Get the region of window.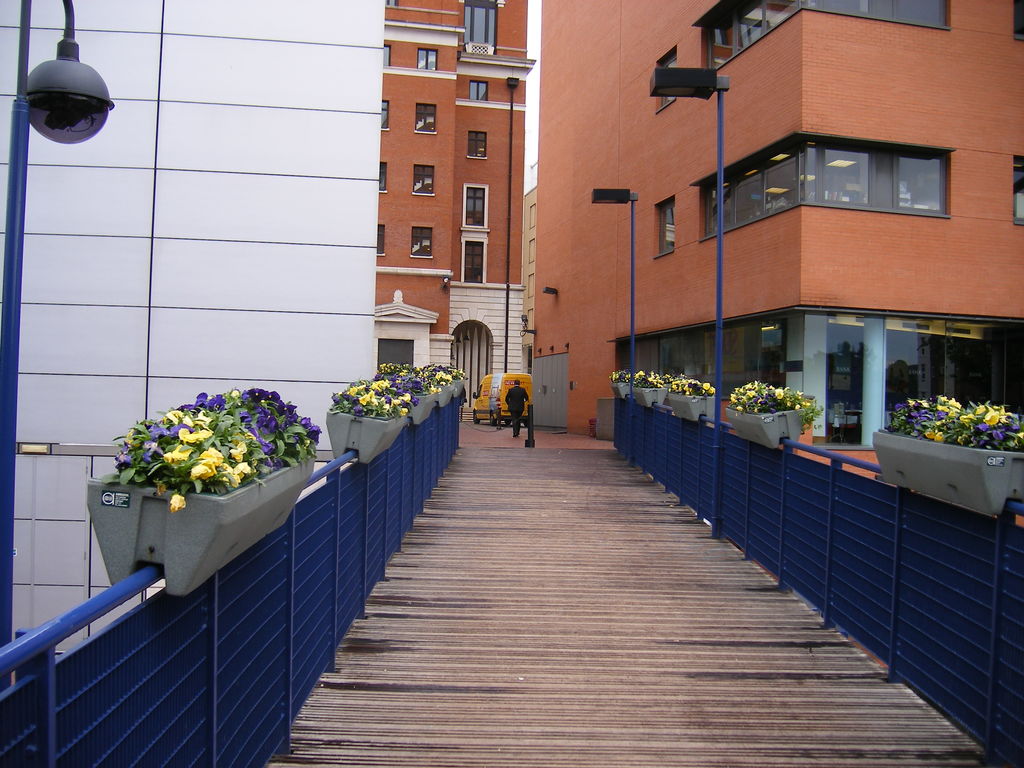
BBox(383, 42, 392, 68).
